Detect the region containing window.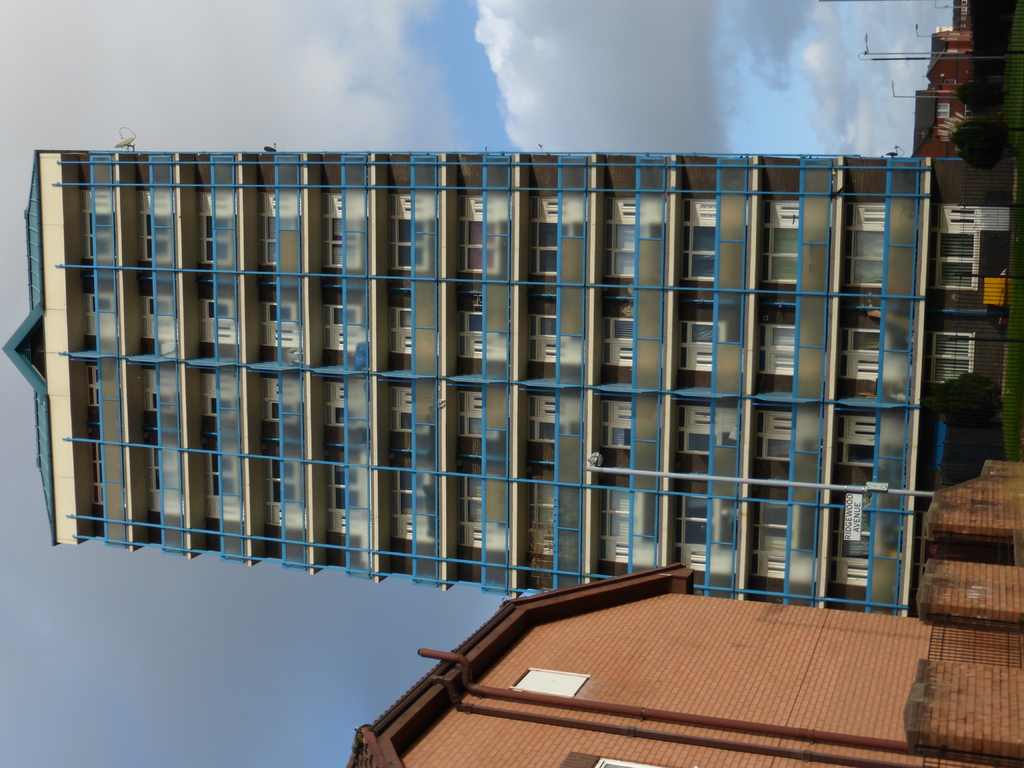
box(756, 436, 797, 461).
